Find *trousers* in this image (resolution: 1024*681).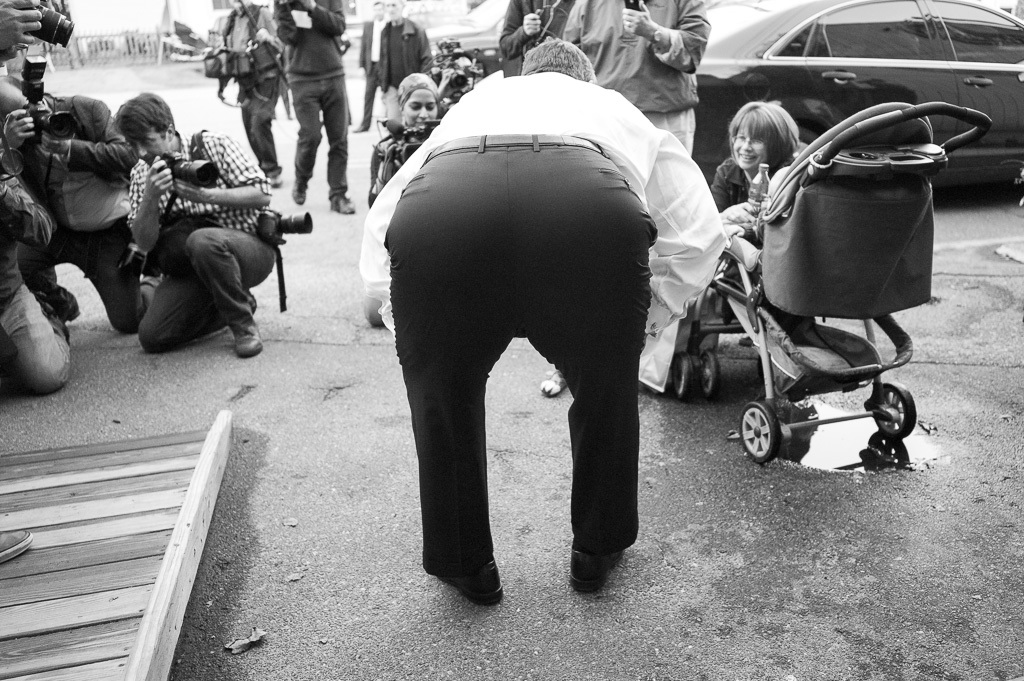
239/110/283/178.
